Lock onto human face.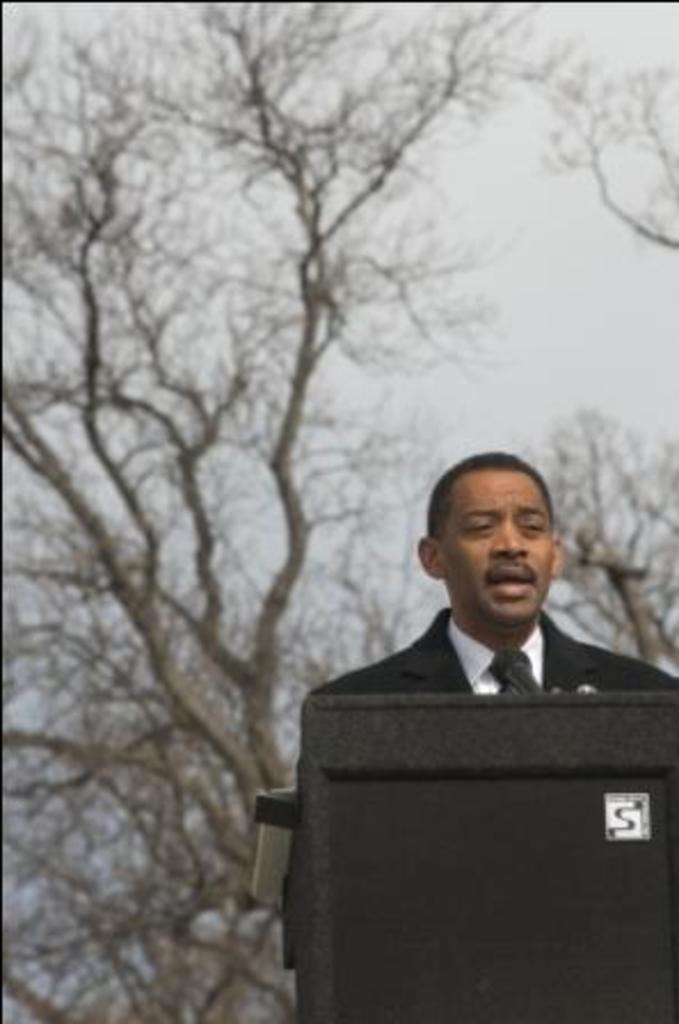
Locked: left=437, top=464, right=551, bottom=619.
